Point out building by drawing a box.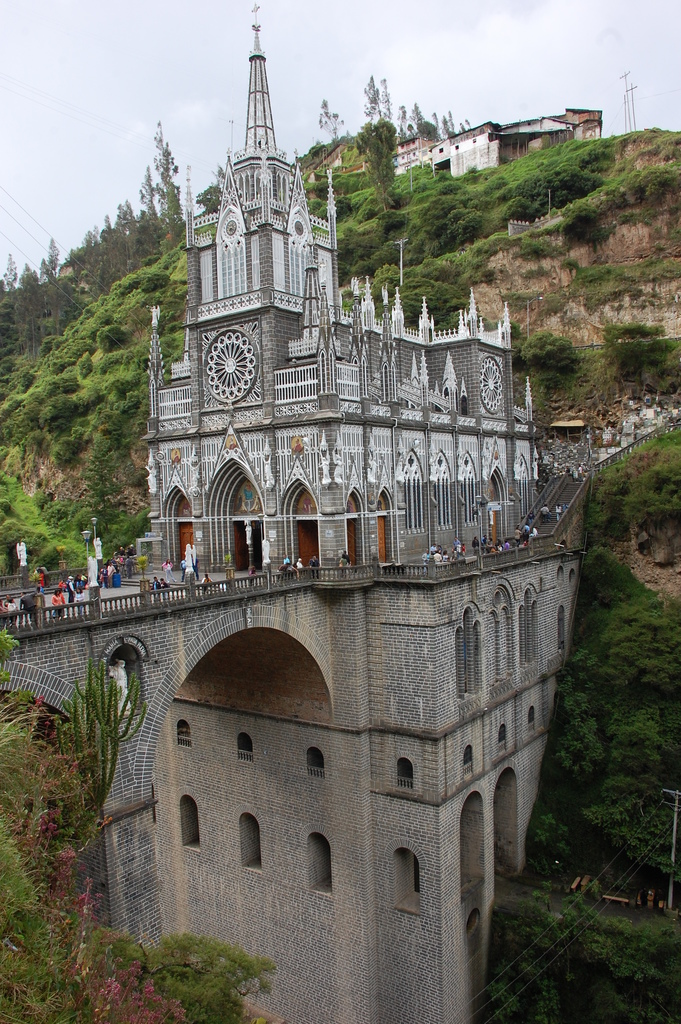
x1=133 y1=0 x2=536 y2=574.
